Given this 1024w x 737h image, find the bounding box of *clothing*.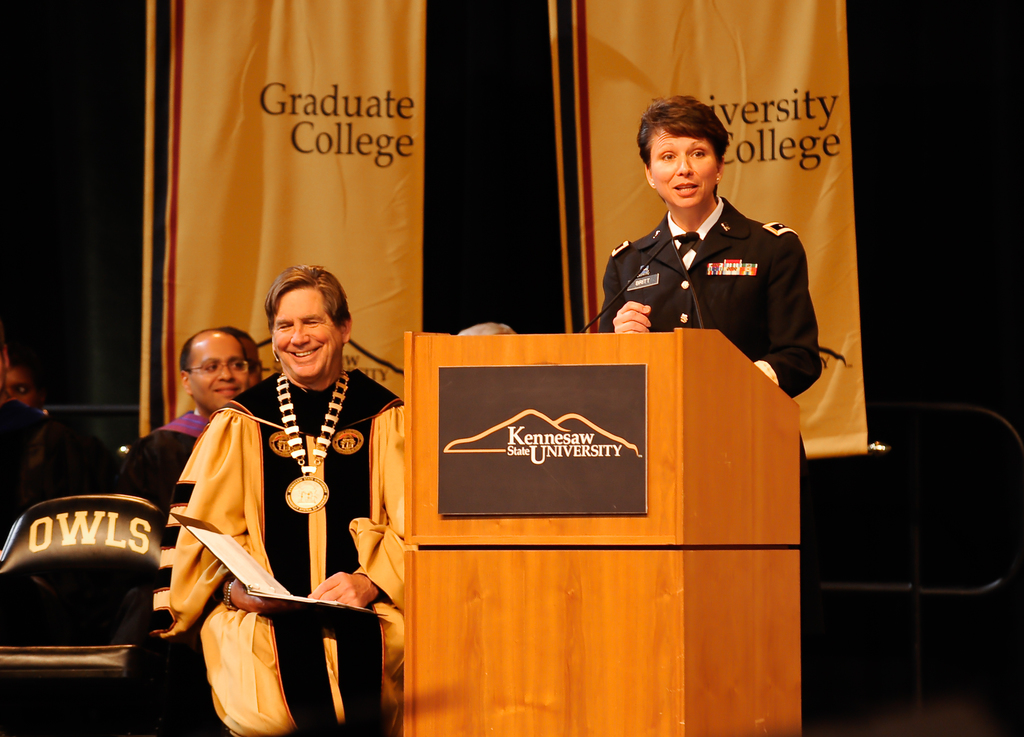
{"x1": 0, "y1": 402, "x2": 113, "y2": 548}.
